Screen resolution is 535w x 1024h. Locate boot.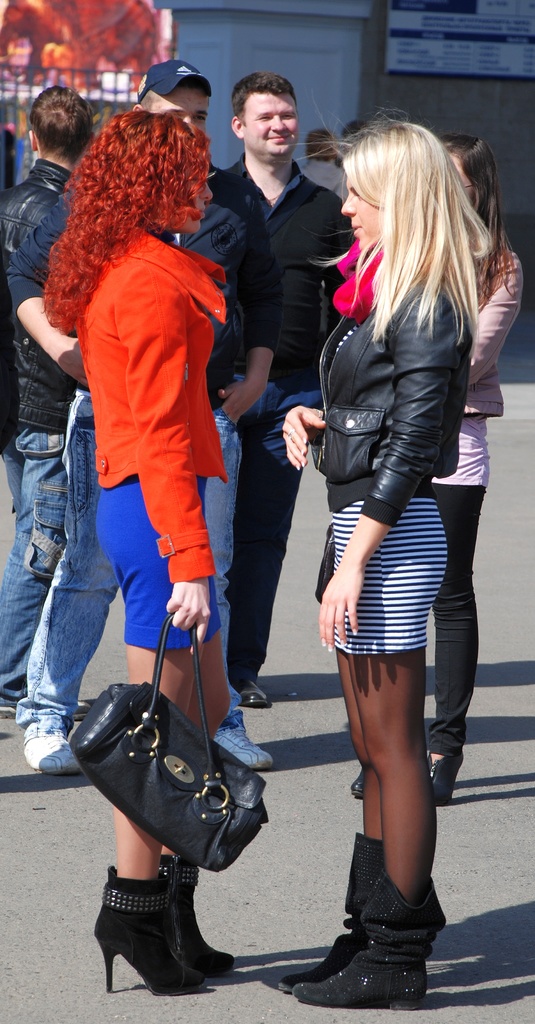
pyautogui.locateOnScreen(101, 867, 207, 994).
